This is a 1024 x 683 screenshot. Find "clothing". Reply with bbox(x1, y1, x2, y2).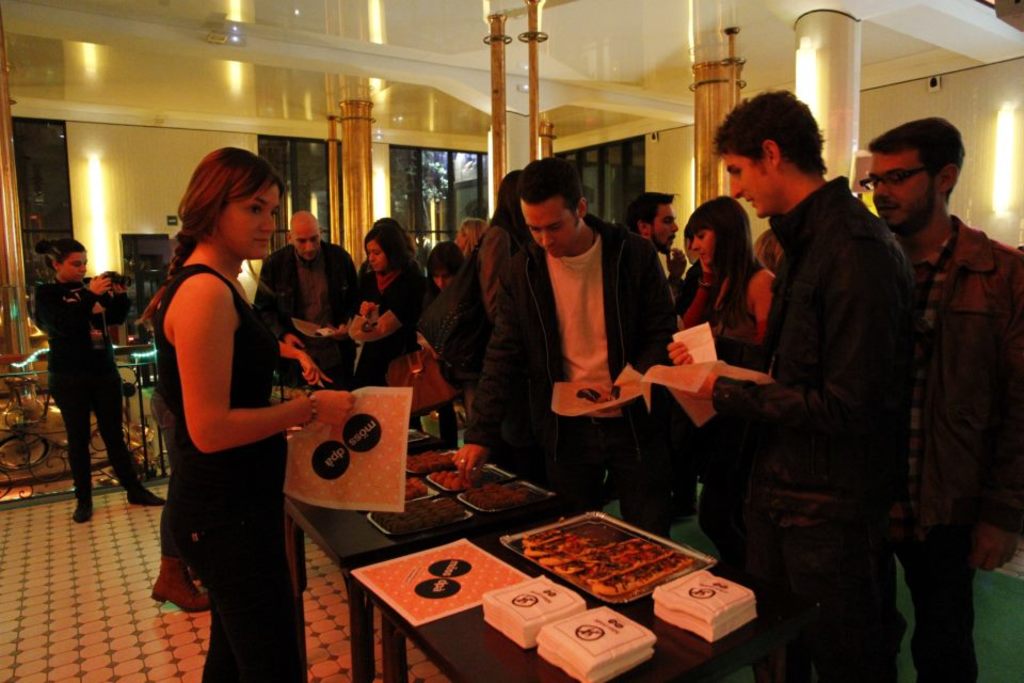
bbox(475, 216, 528, 311).
